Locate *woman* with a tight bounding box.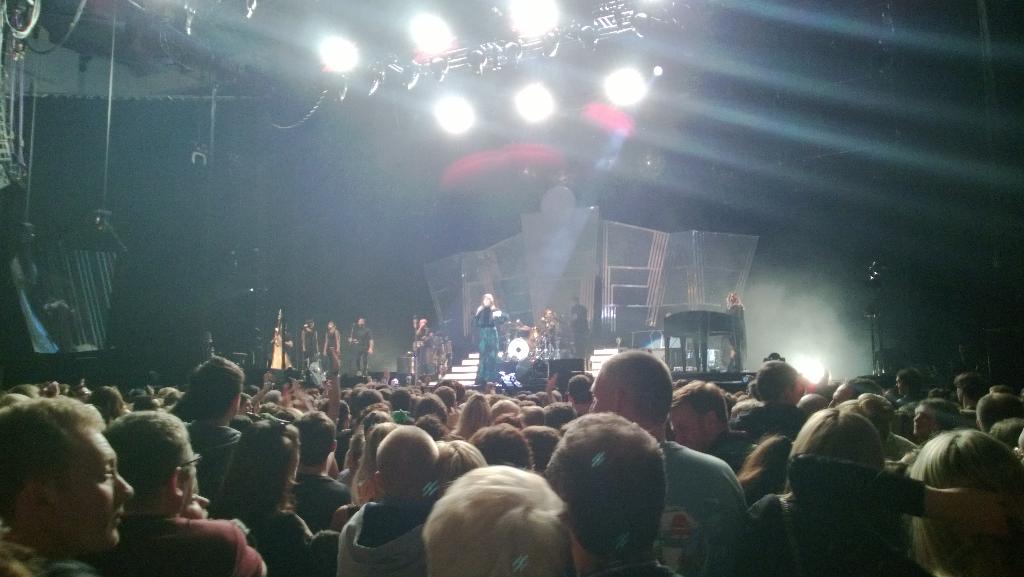
[x1=752, y1=397, x2=914, y2=576].
